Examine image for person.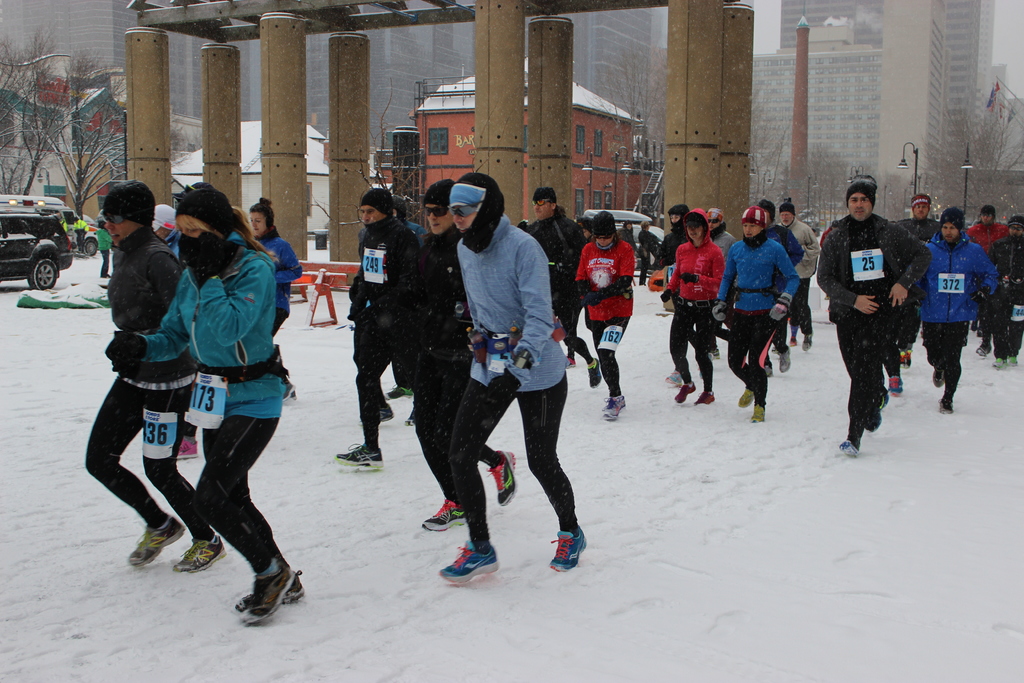
Examination result: detection(243, 190, 307, 397).
